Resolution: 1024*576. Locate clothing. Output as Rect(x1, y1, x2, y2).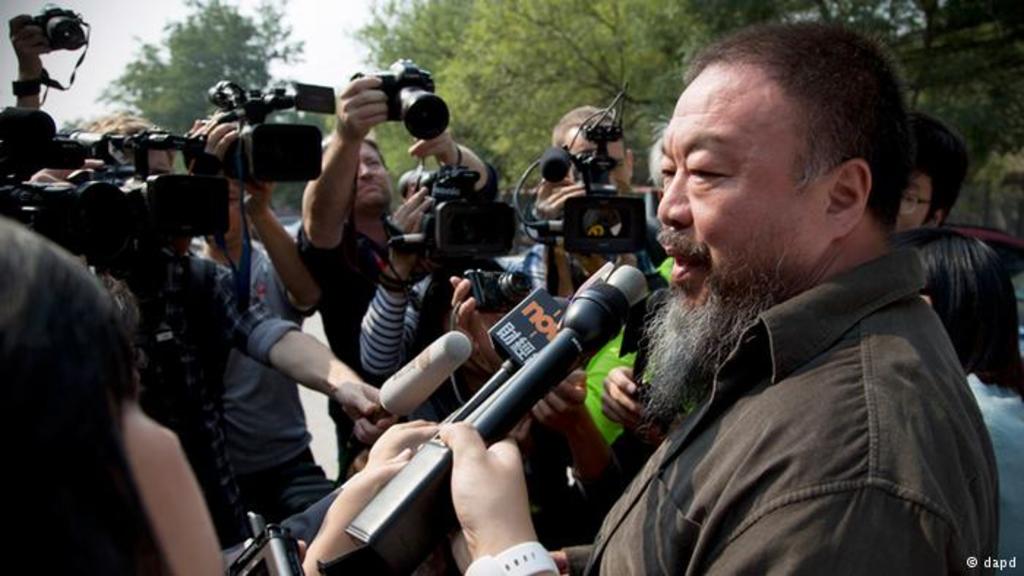
Rect(287, 222, 413, 478).
